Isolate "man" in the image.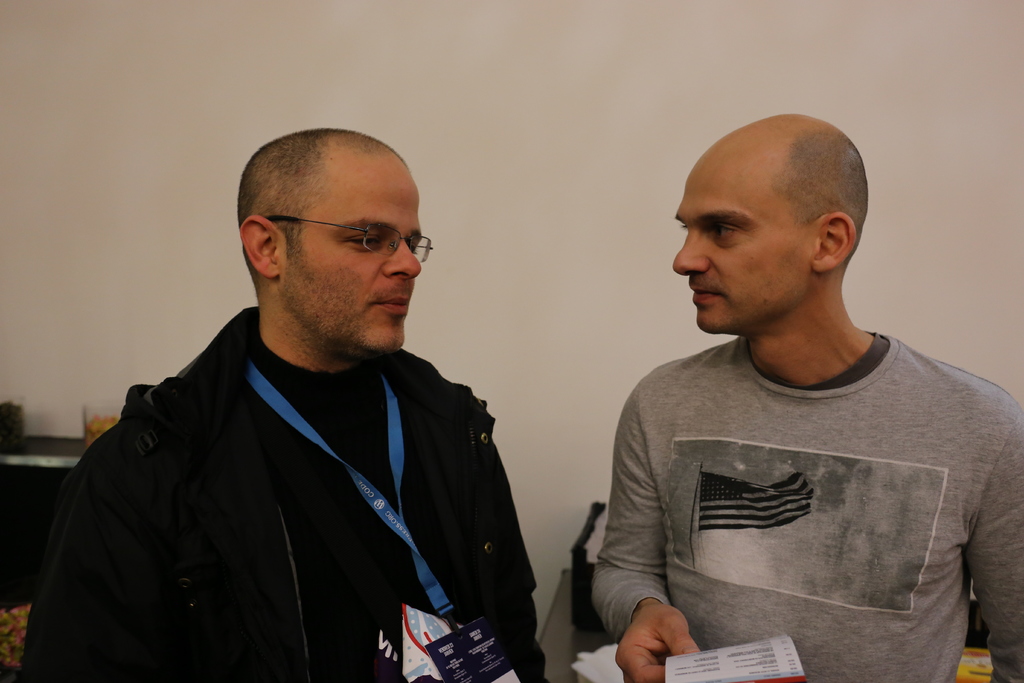
Isolated region: <box>21,129,546,682</box>.
